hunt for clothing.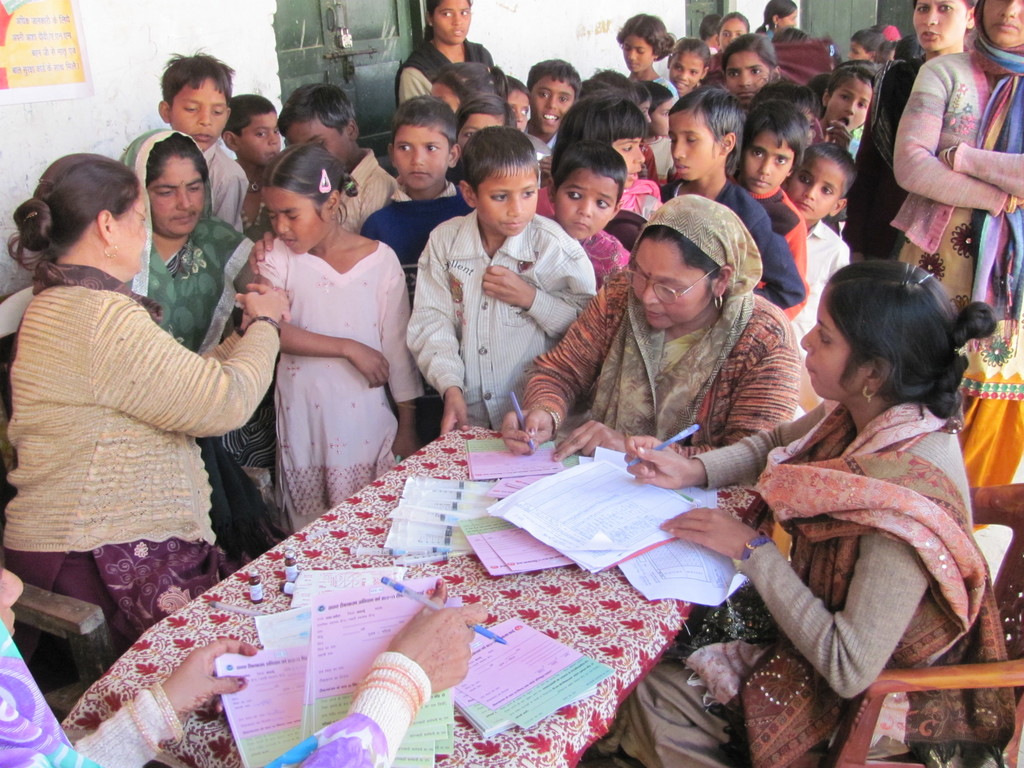
Hunted down at box(118, 111, 232, 248).
